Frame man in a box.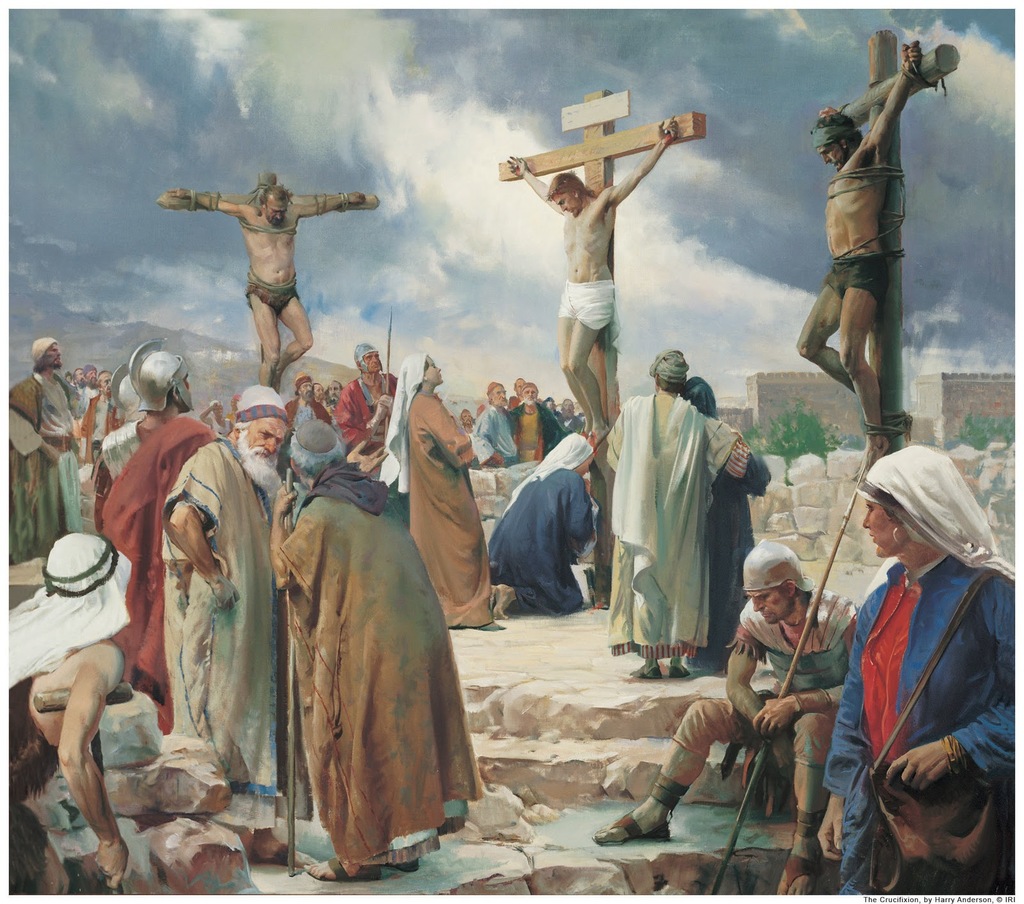
[76, 367, 82, 389].
